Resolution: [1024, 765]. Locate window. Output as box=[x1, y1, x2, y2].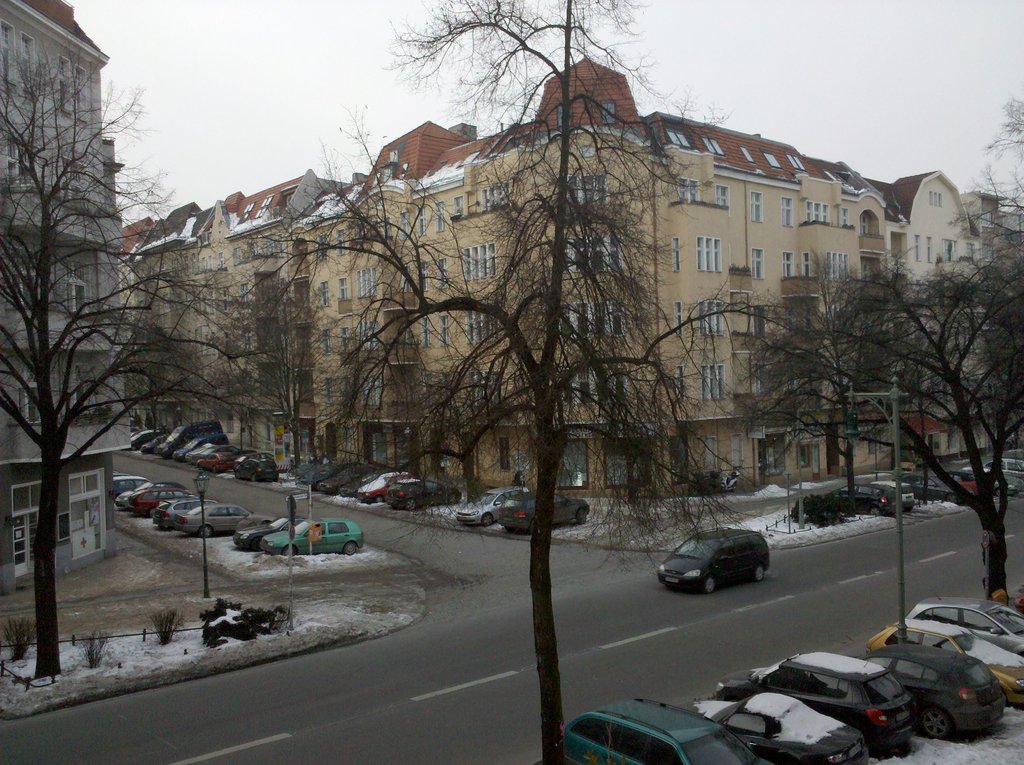
box=[669, 236, 682, 275].
